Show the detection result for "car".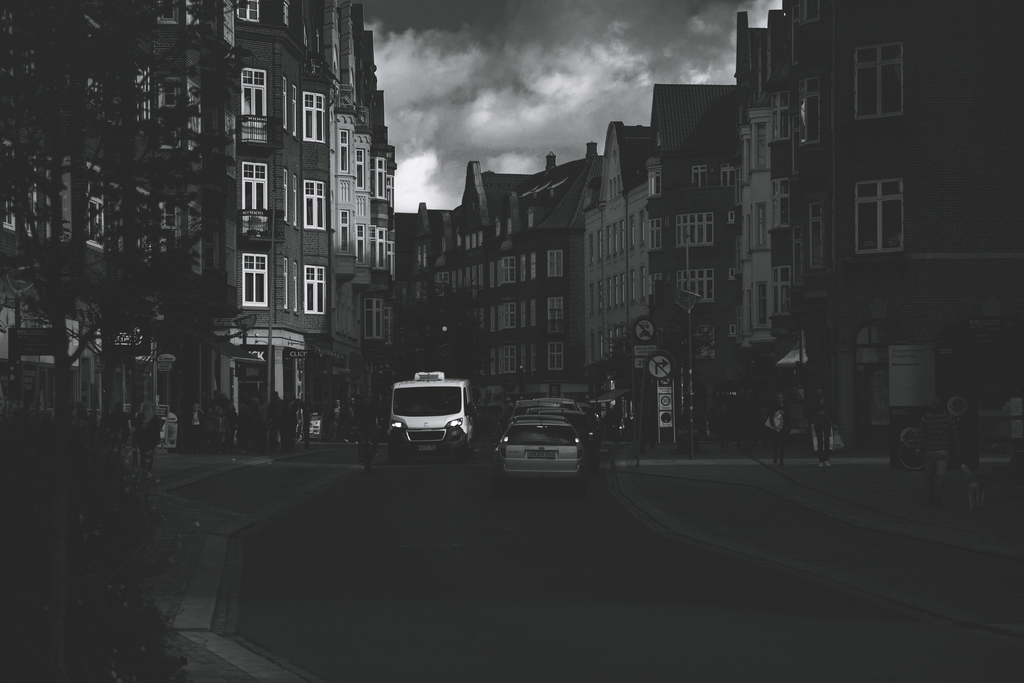
box=[490, 403, 592, 482].
